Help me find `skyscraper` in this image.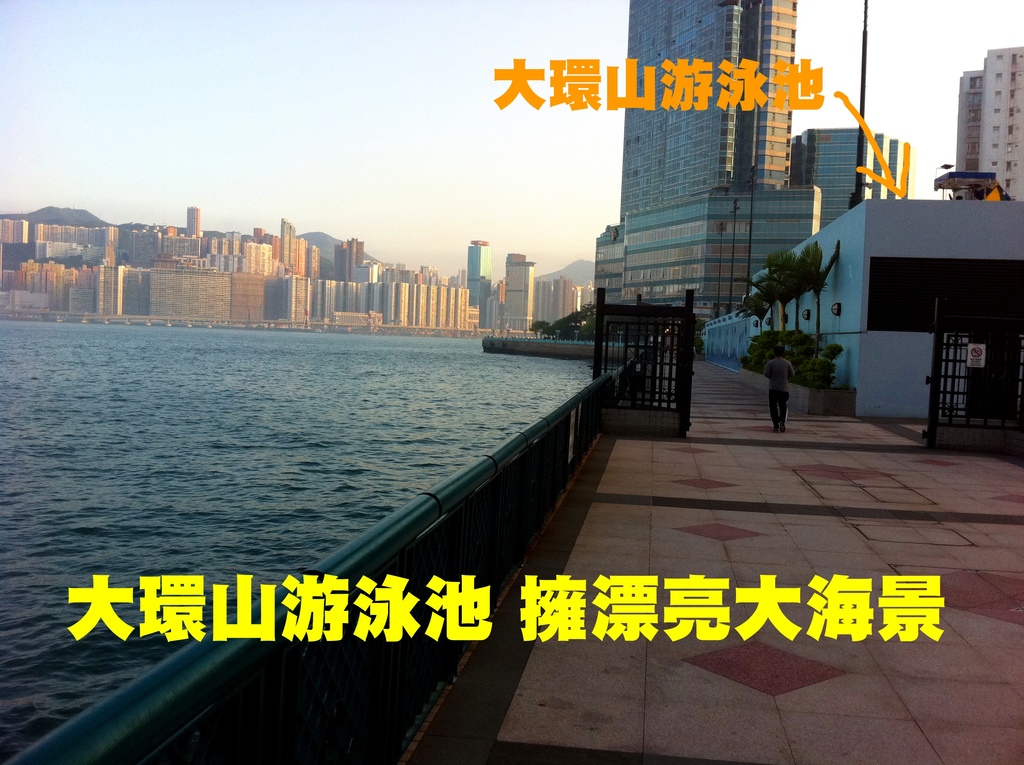
Found it: bbox=[792, 129, 911, 227].
